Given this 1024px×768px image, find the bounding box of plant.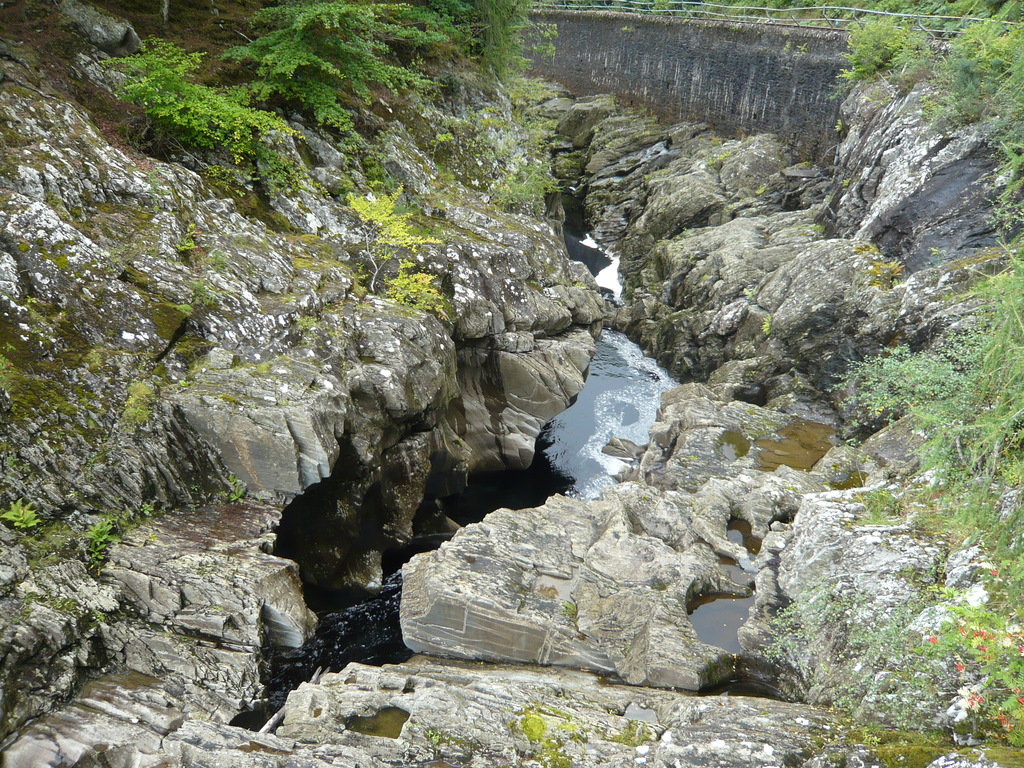
select_region(429, 132, 459, 159).
